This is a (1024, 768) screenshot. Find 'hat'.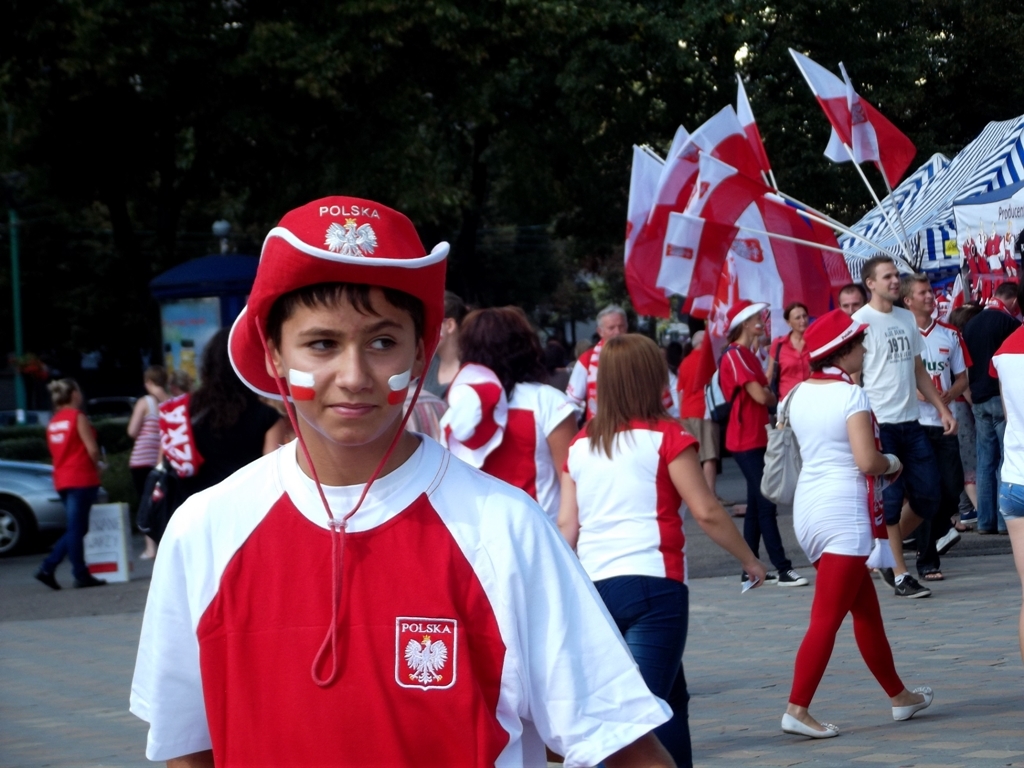
Bounding box: x1=229 y1=192 x2=440 y2=686.
